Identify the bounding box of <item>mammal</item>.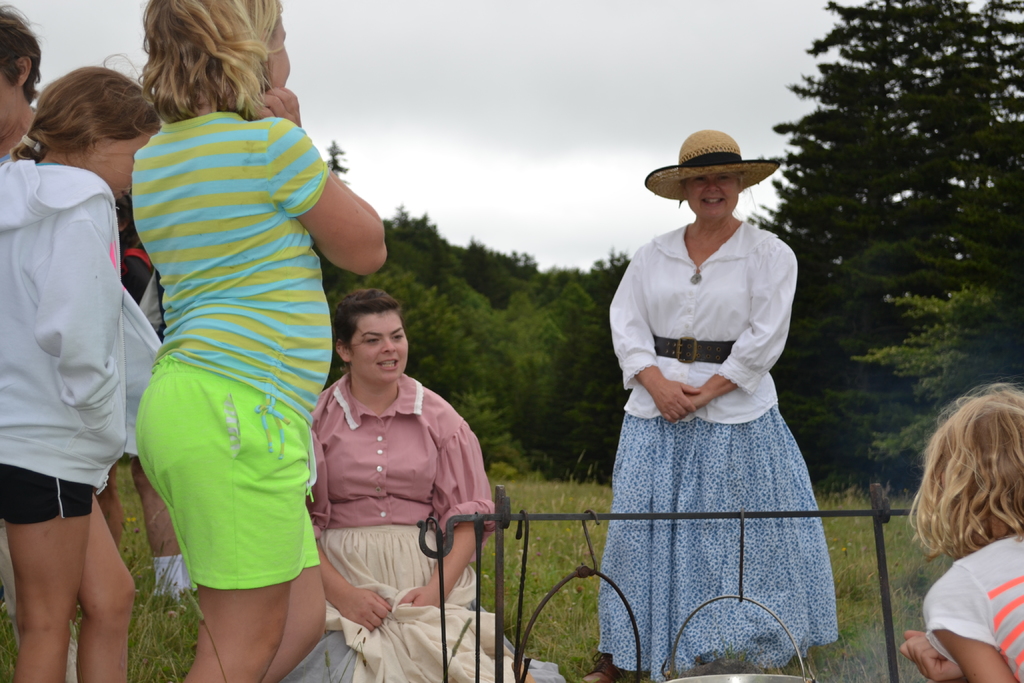
(x1=97, y1=197, x2=192, y2=605).
